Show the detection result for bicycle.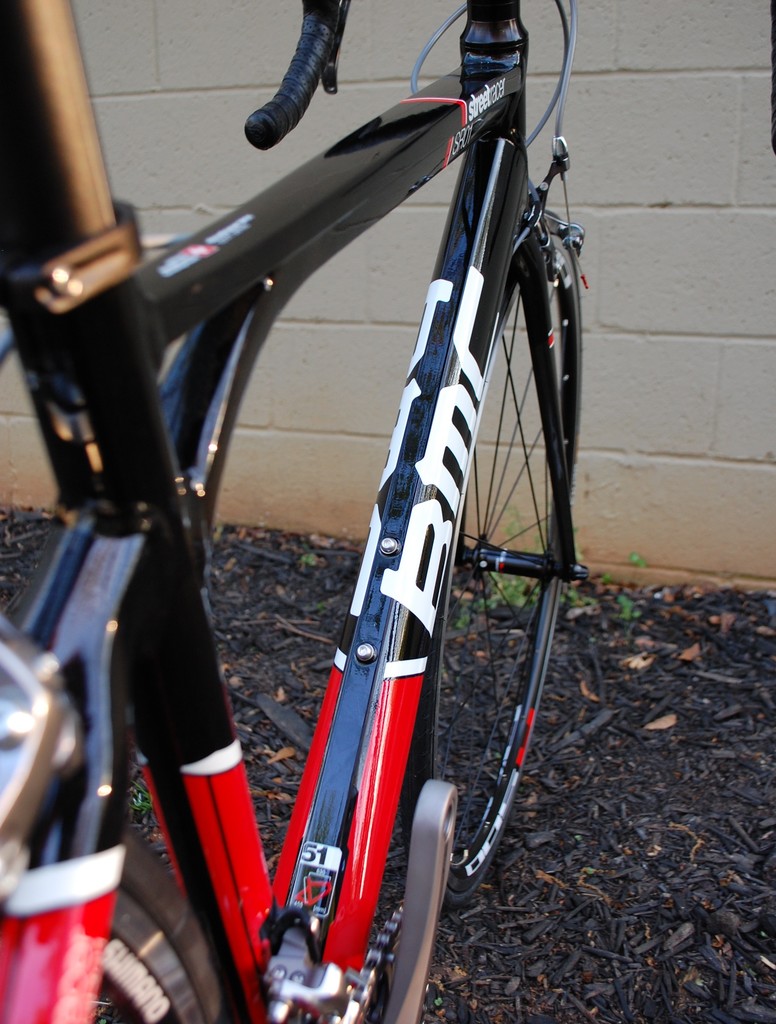
l=47, t=0, r=627, b=1002.
